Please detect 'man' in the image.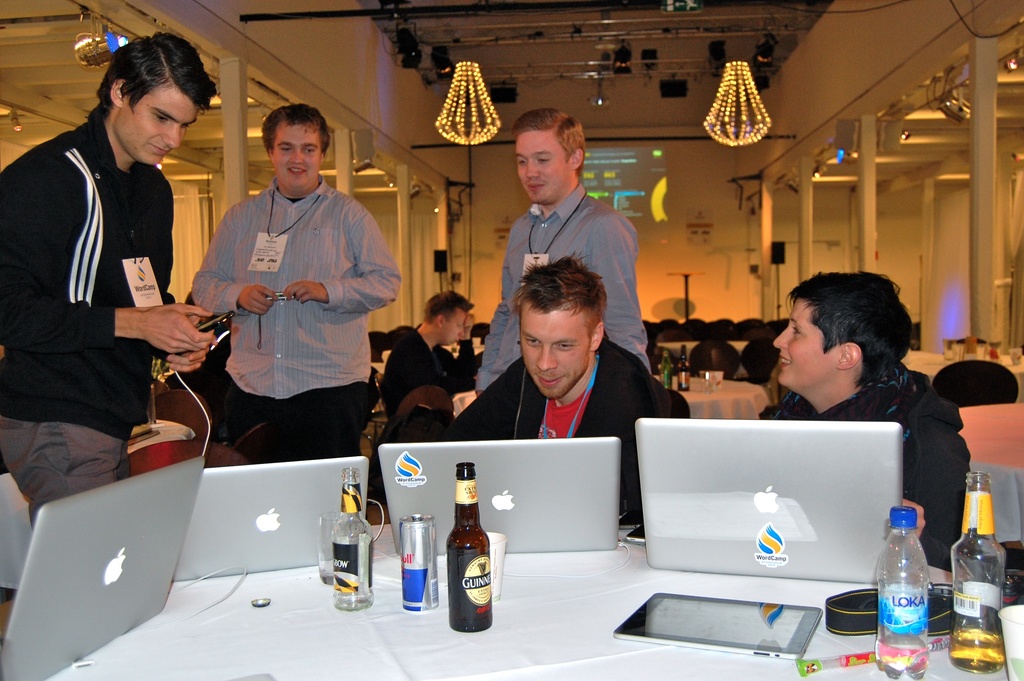
detection(10, 19, 211, 543).
